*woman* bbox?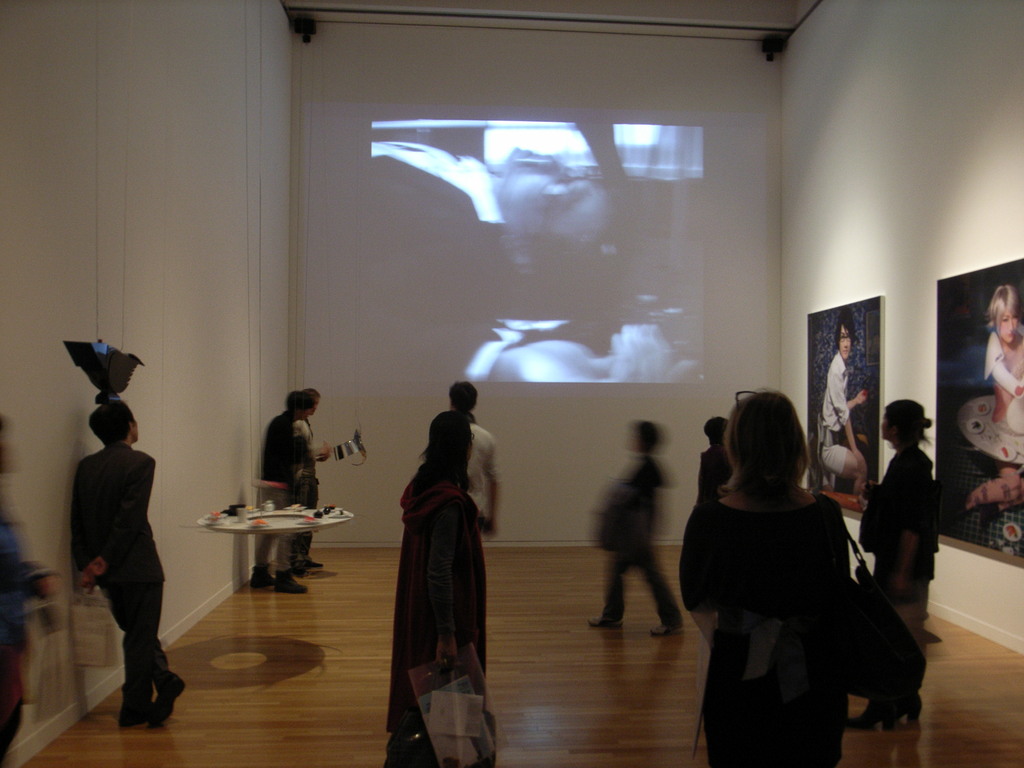
l=953, t=284, r=1023, b=512
